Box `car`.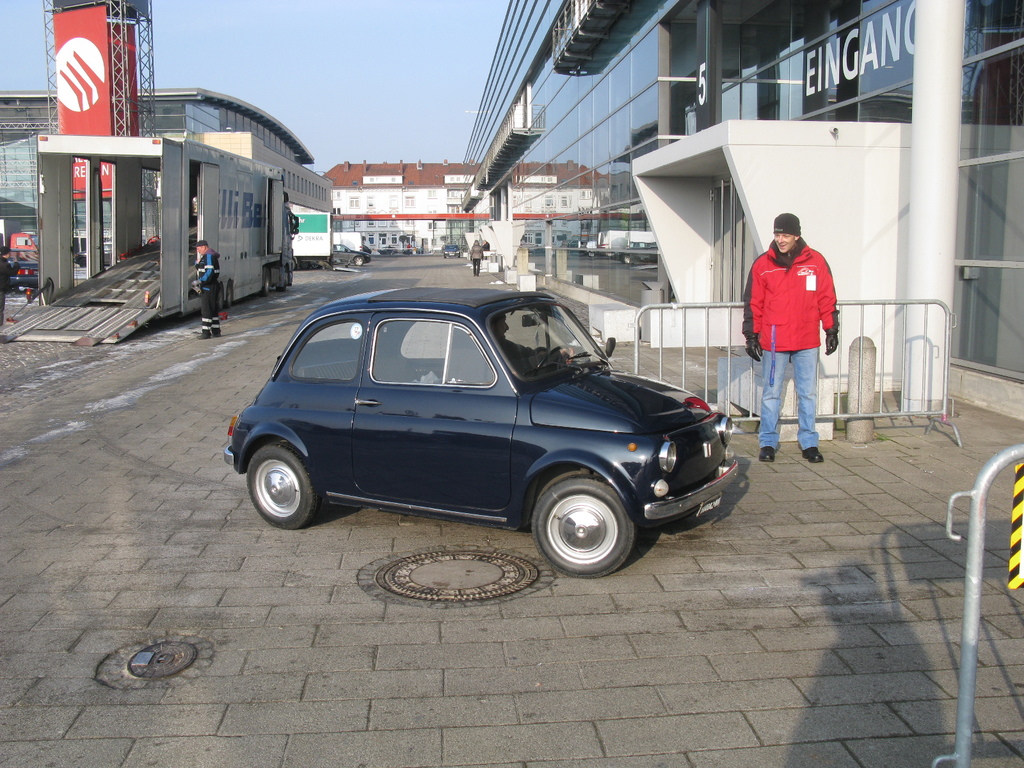
301/260/308/269.
